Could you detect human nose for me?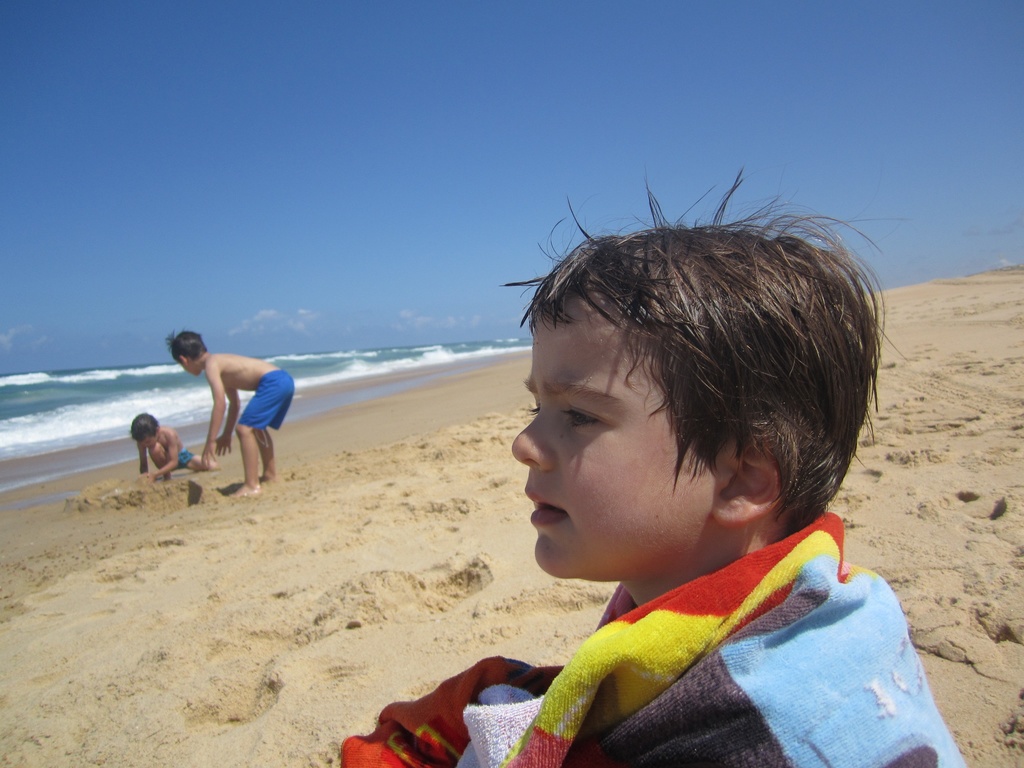
Detection result: [x1=509, y1=410, x2=555, y2=471].
